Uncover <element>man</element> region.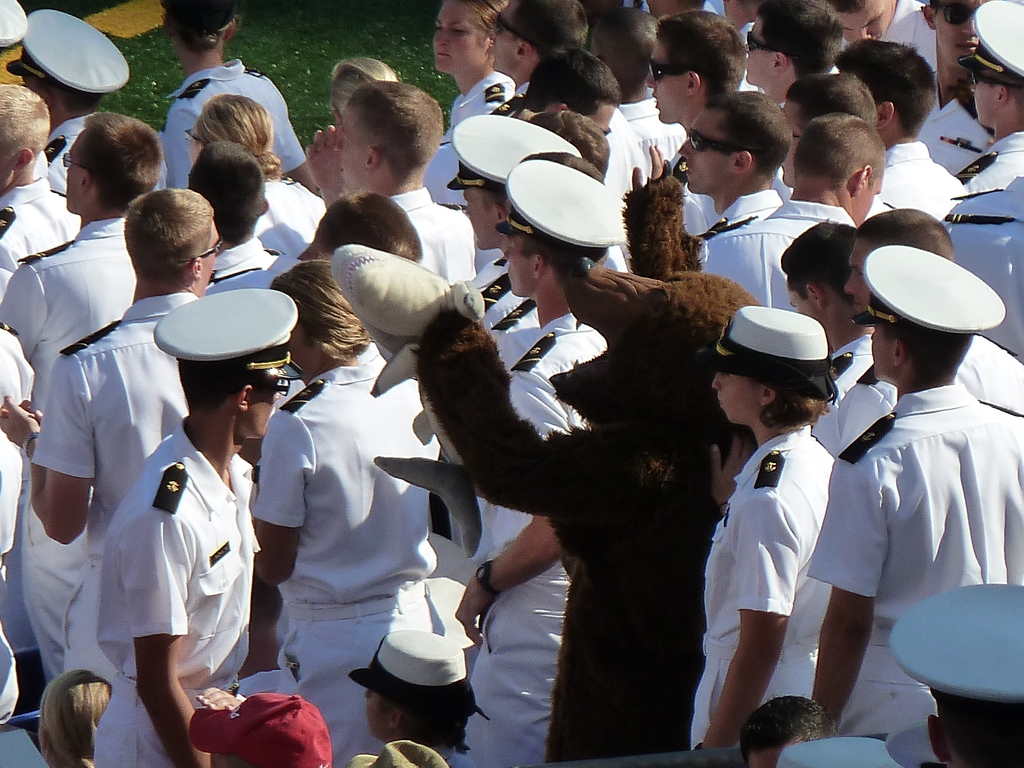
Uncovered: left=918, top=0, right=983, bottom=180.
